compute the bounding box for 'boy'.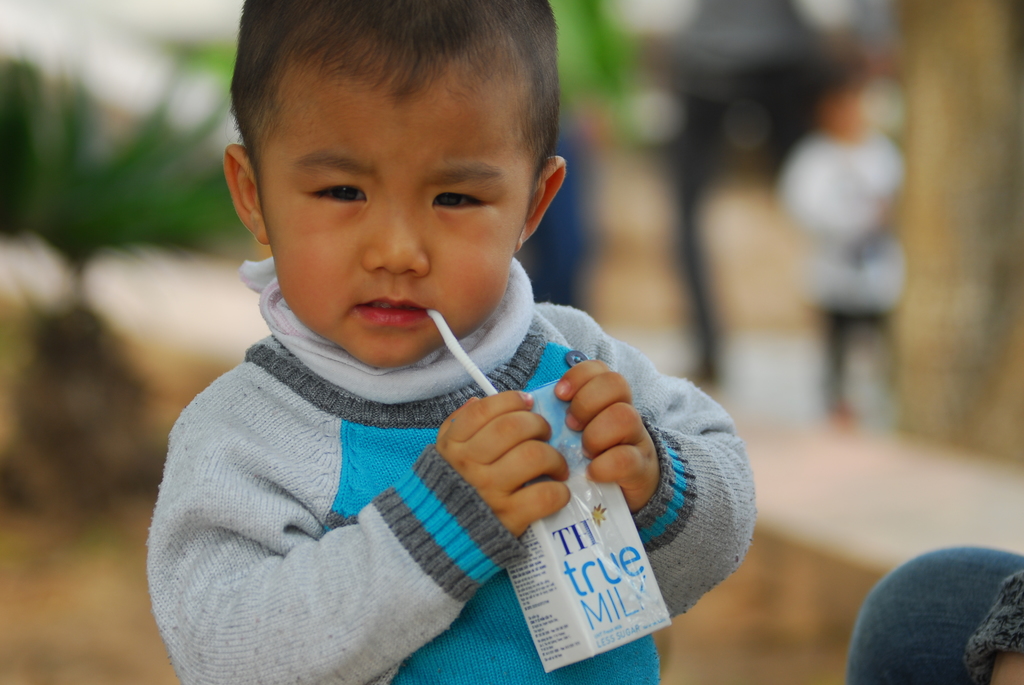
crop(148, 0, 751, 684).
